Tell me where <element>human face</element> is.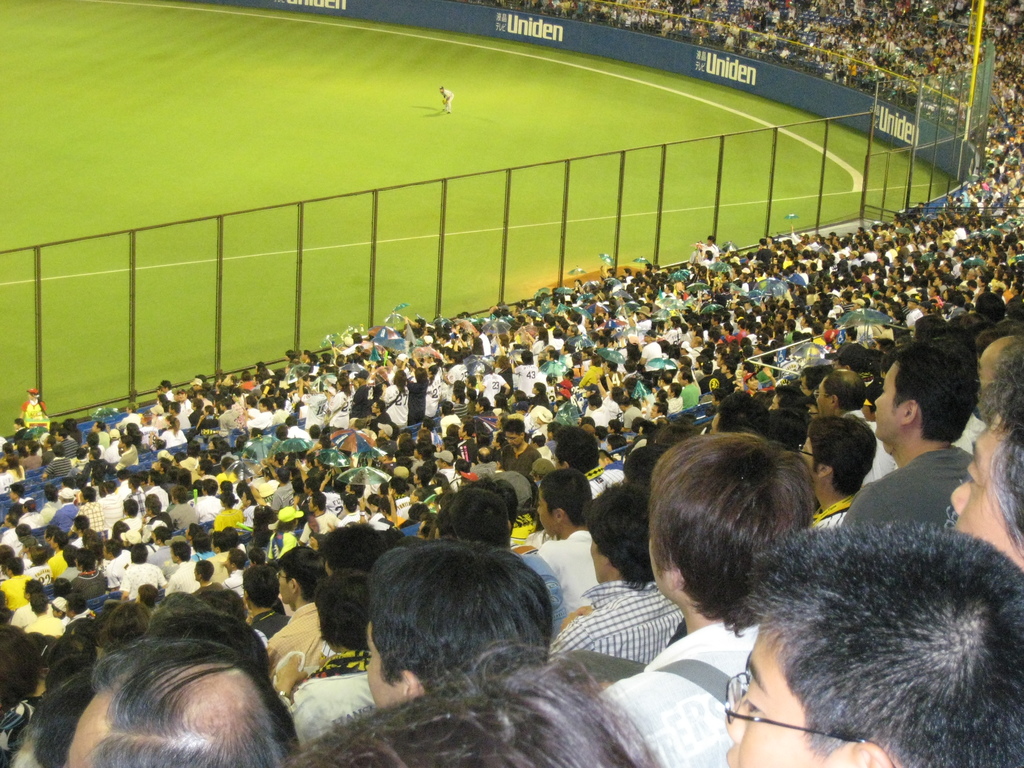
<element>human face</element> is at bbox=[950, 408, 1023, 568].
